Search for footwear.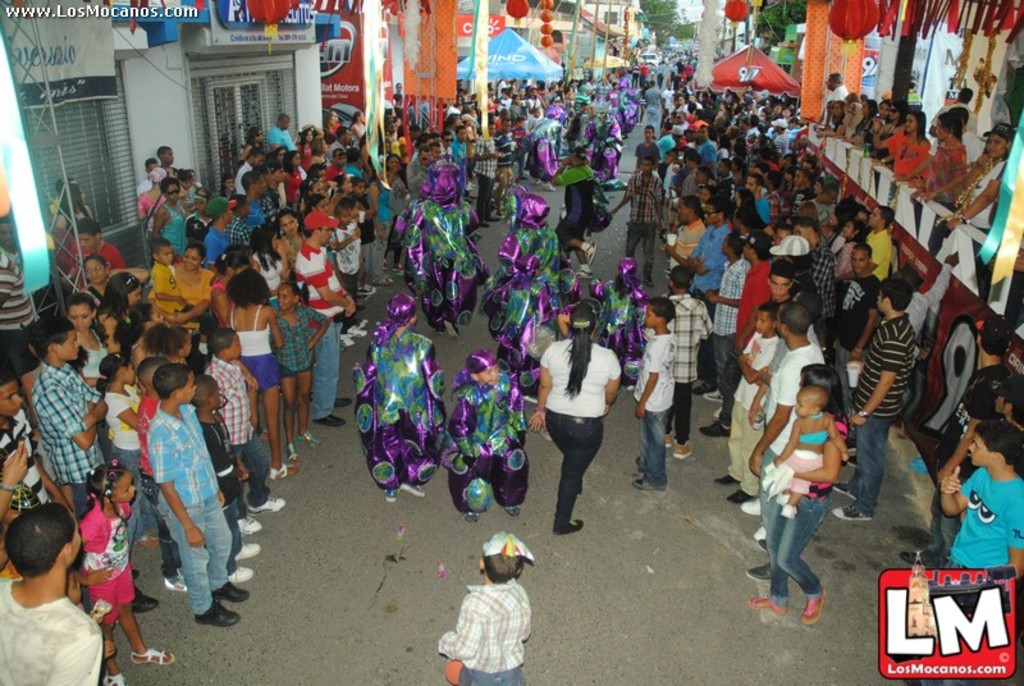
Found at Rect(211, 580, 247, 602).
